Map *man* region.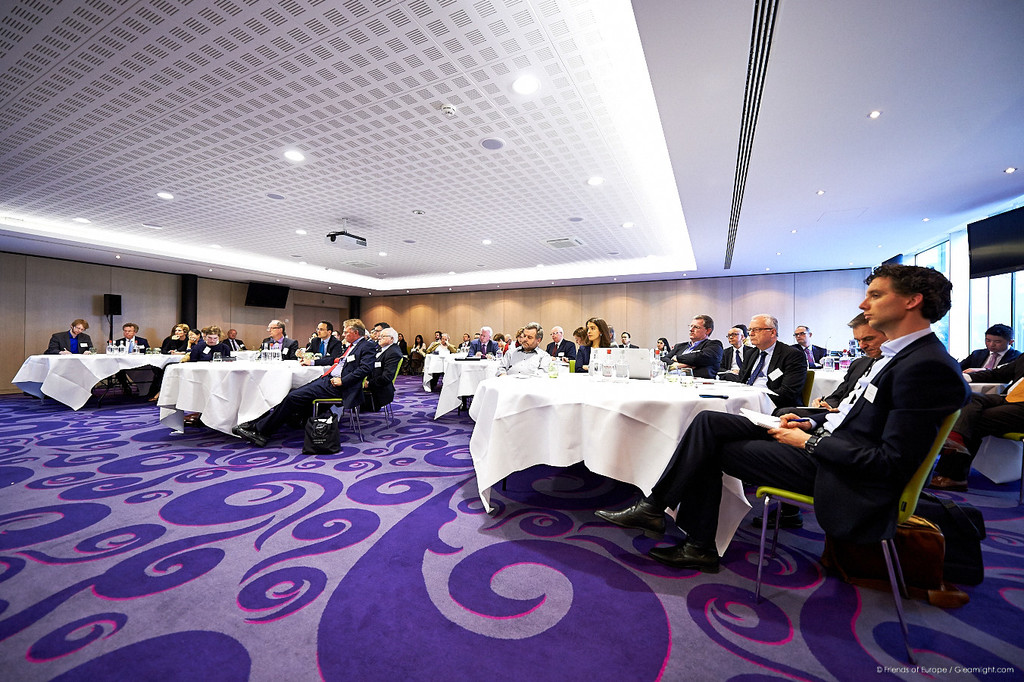
Mapped to 464,324,496,360.
